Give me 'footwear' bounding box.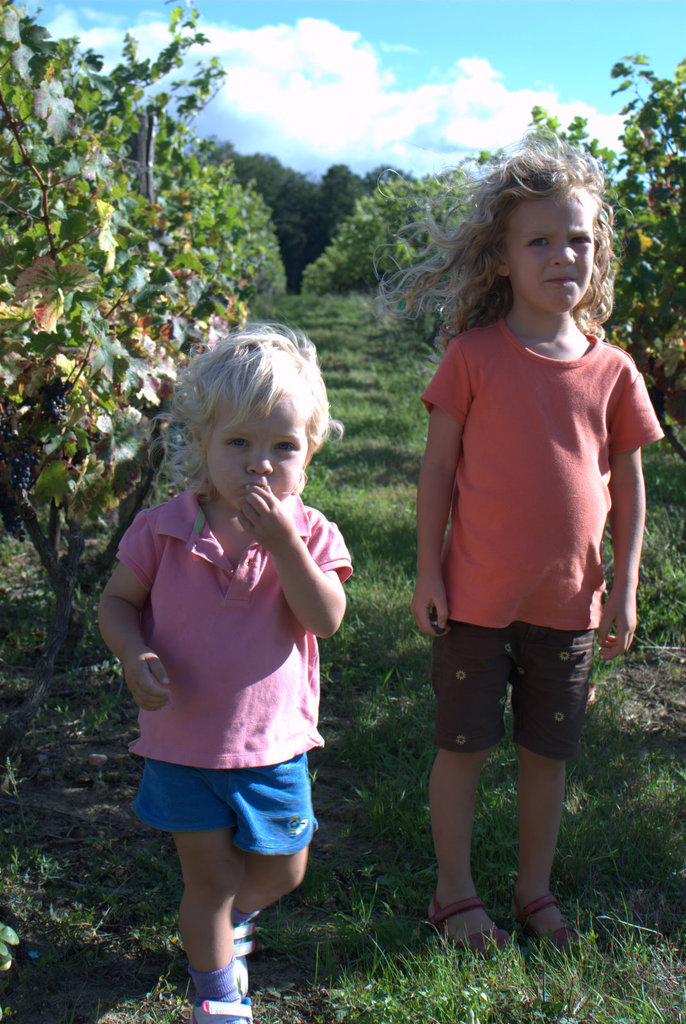
[left=514, top=884, right=594, bottom=960].
